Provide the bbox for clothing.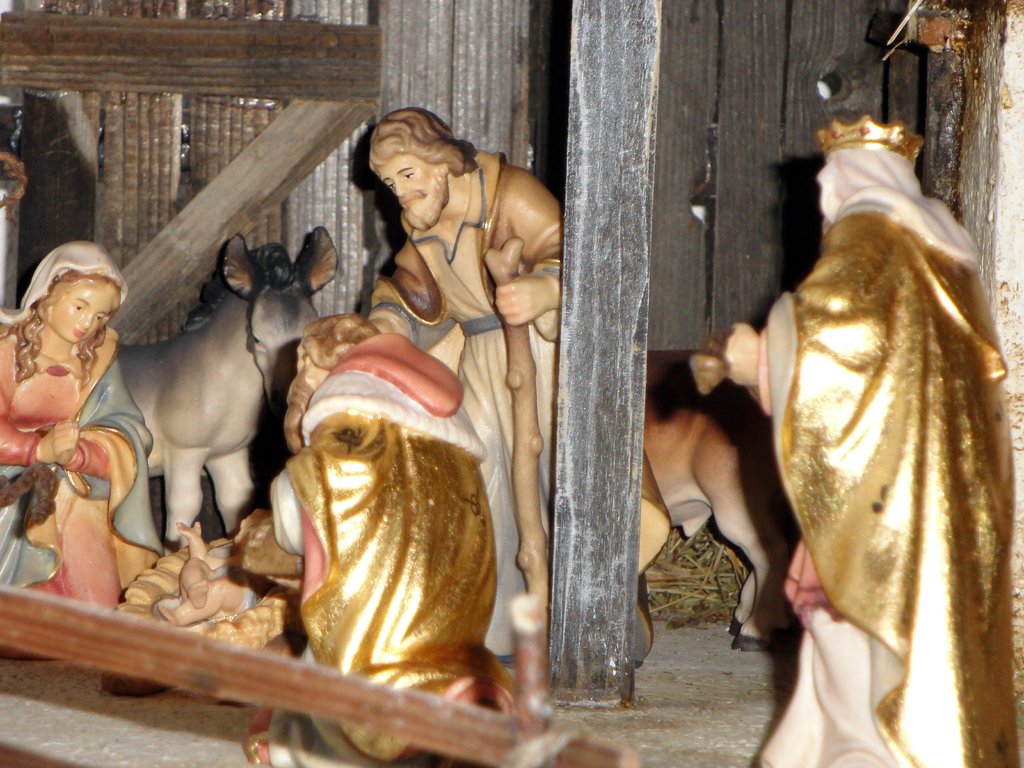
bbox(0, 241, 160, 585).
